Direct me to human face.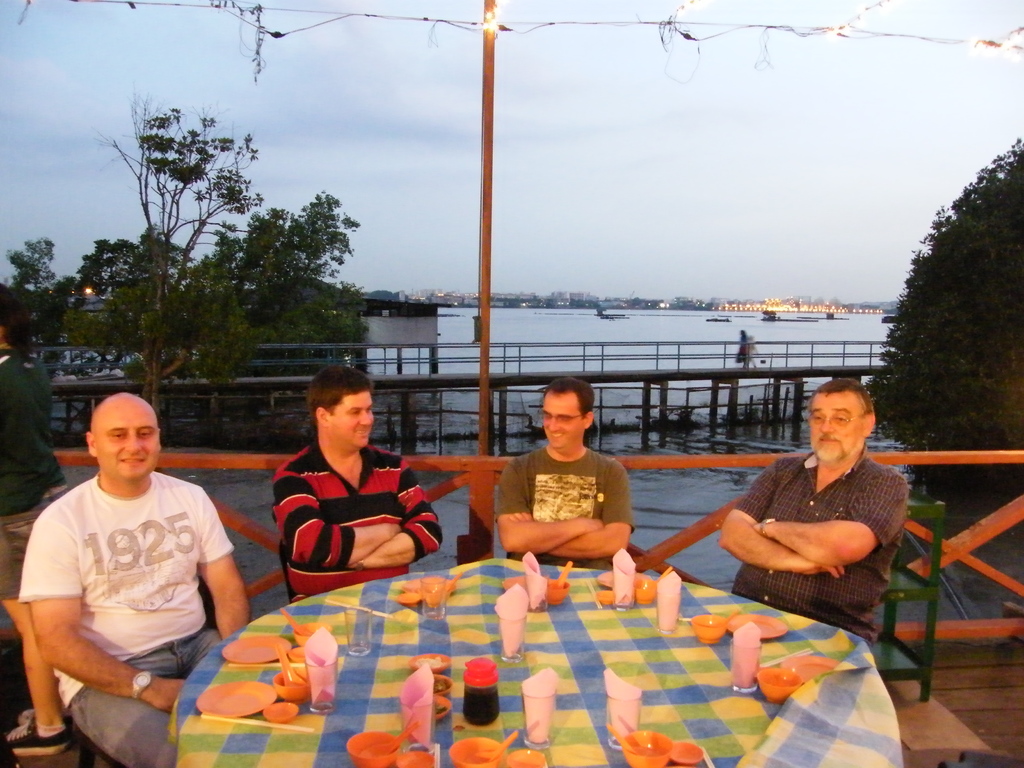
Direction: 95 409 160 487.
